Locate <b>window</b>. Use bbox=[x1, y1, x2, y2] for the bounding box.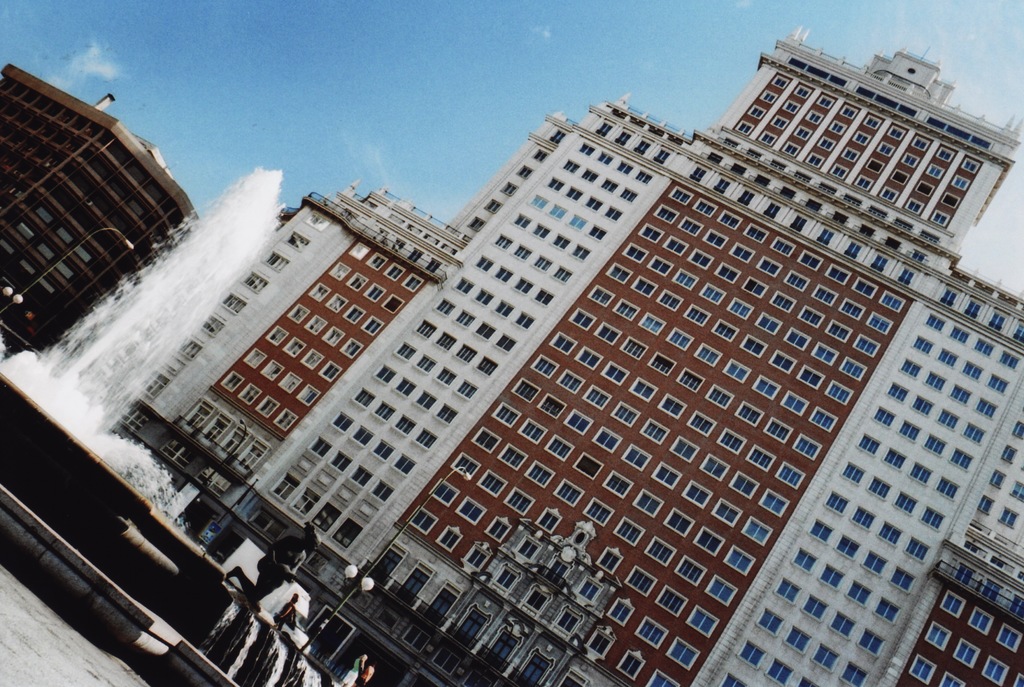
bbox=[316, 504, 341, 528].
